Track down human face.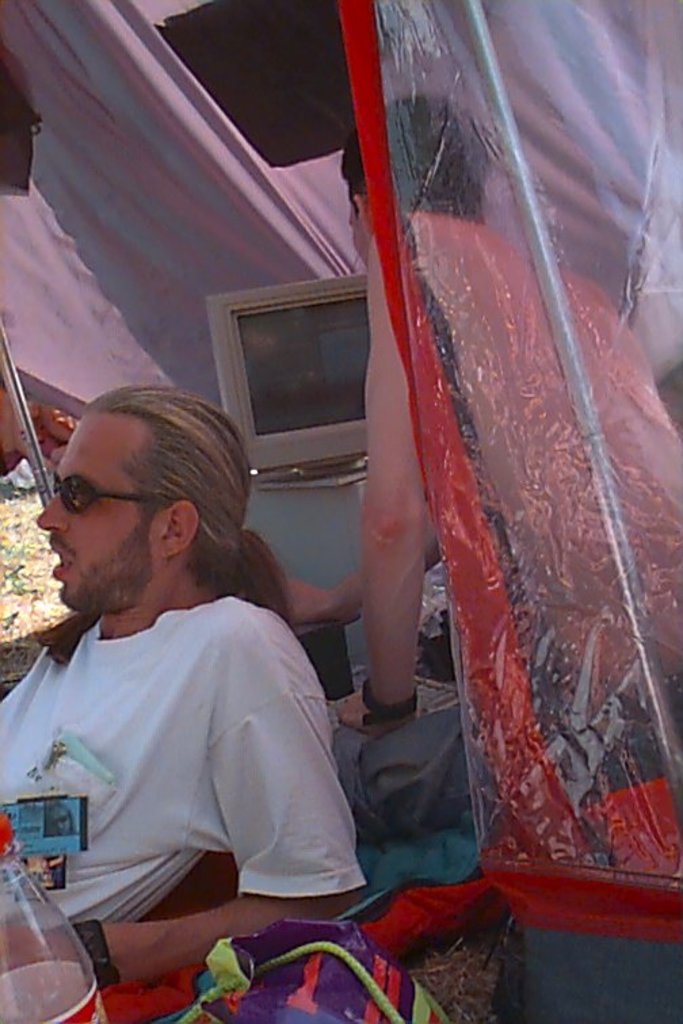
Tracked to locate(344, 199, 377, 263).
